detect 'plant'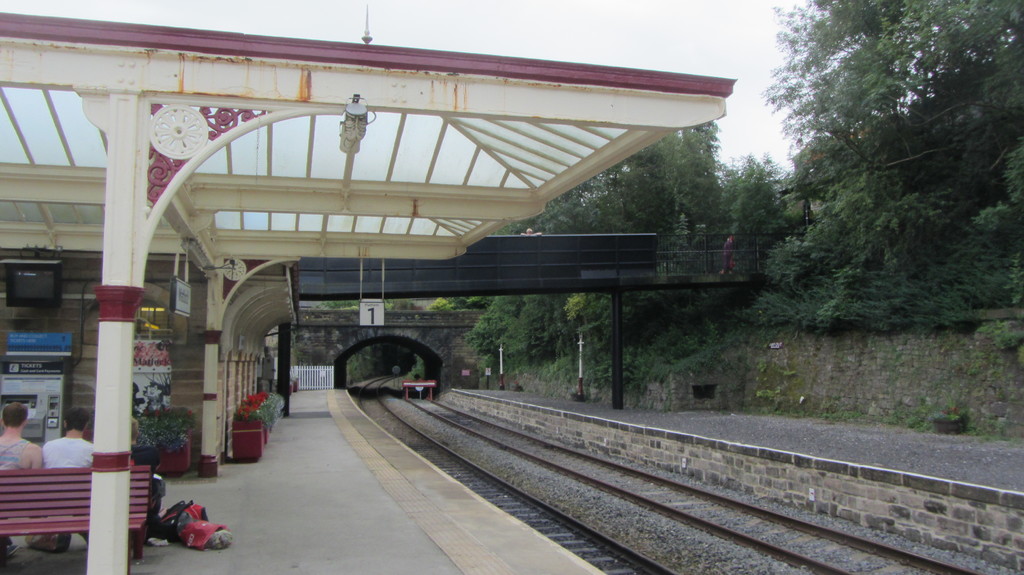
BBox(235, 382, 286, 429)
